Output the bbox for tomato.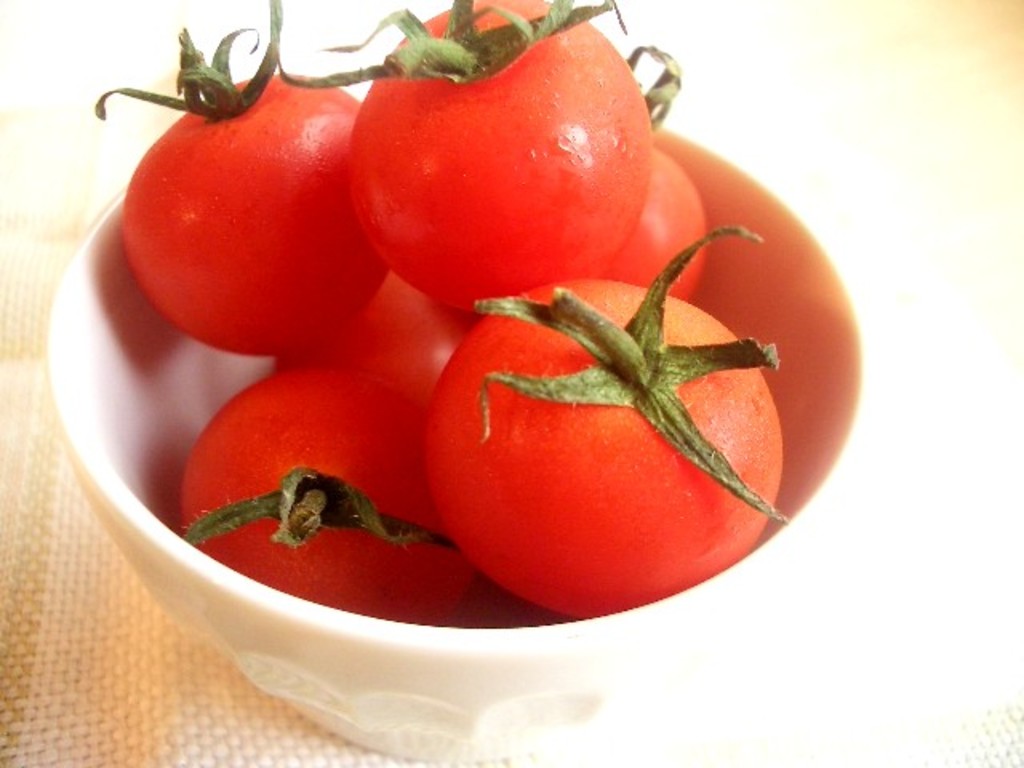
pyautogui.locateOnScreen(282, 0, 650, 314).
